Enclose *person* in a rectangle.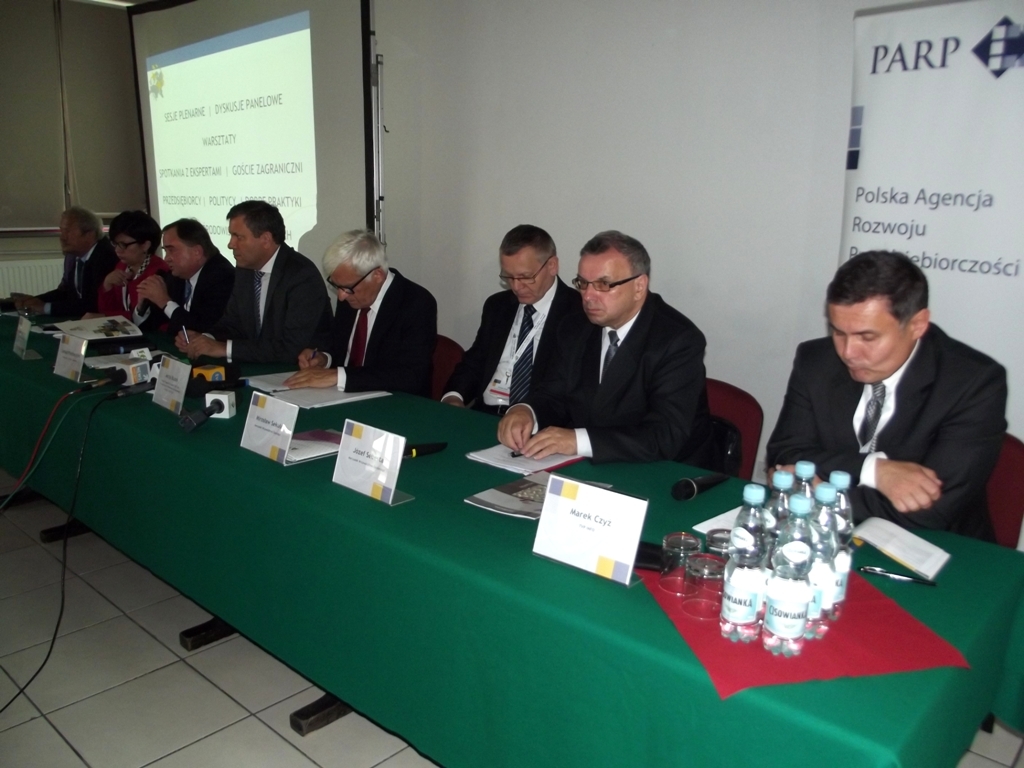
<bbox>185, 182, 316, 377</bbox>.
